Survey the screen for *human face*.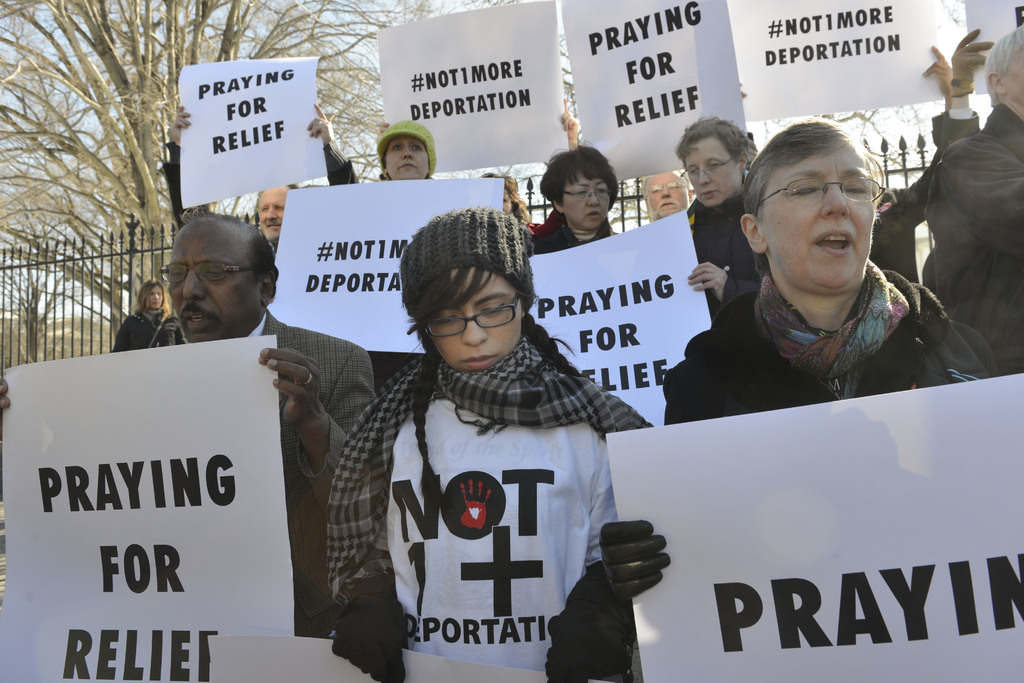
Survey found: 1001,38,1023,110.
